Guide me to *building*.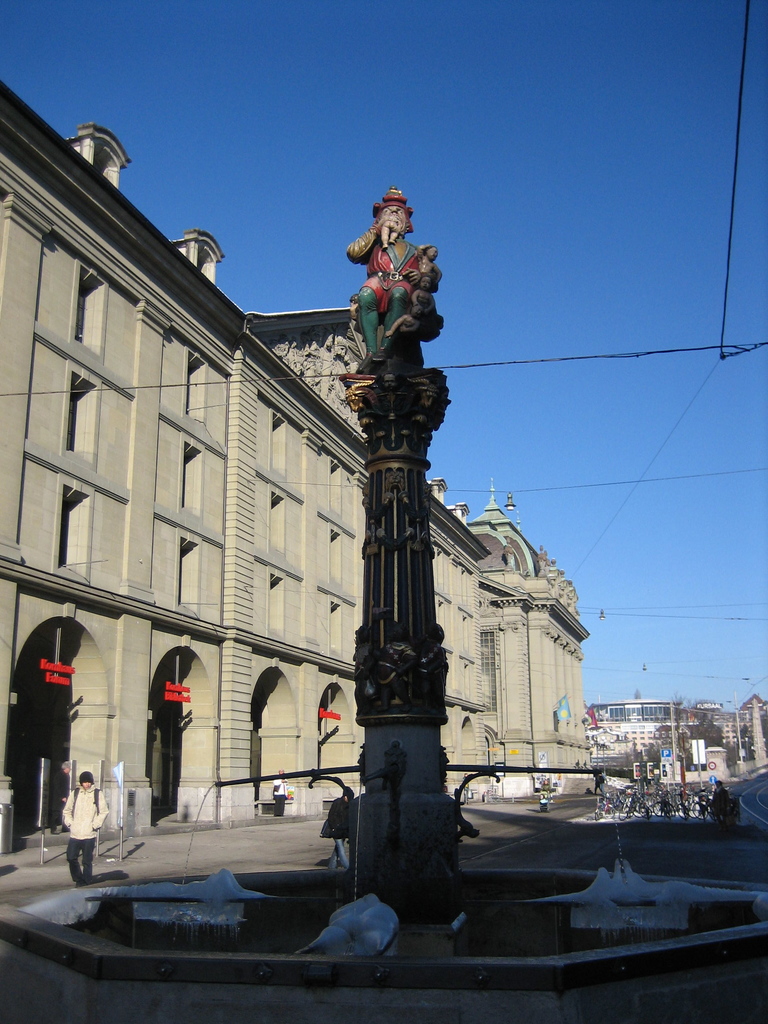
Guidance: [0,73,593,855].
